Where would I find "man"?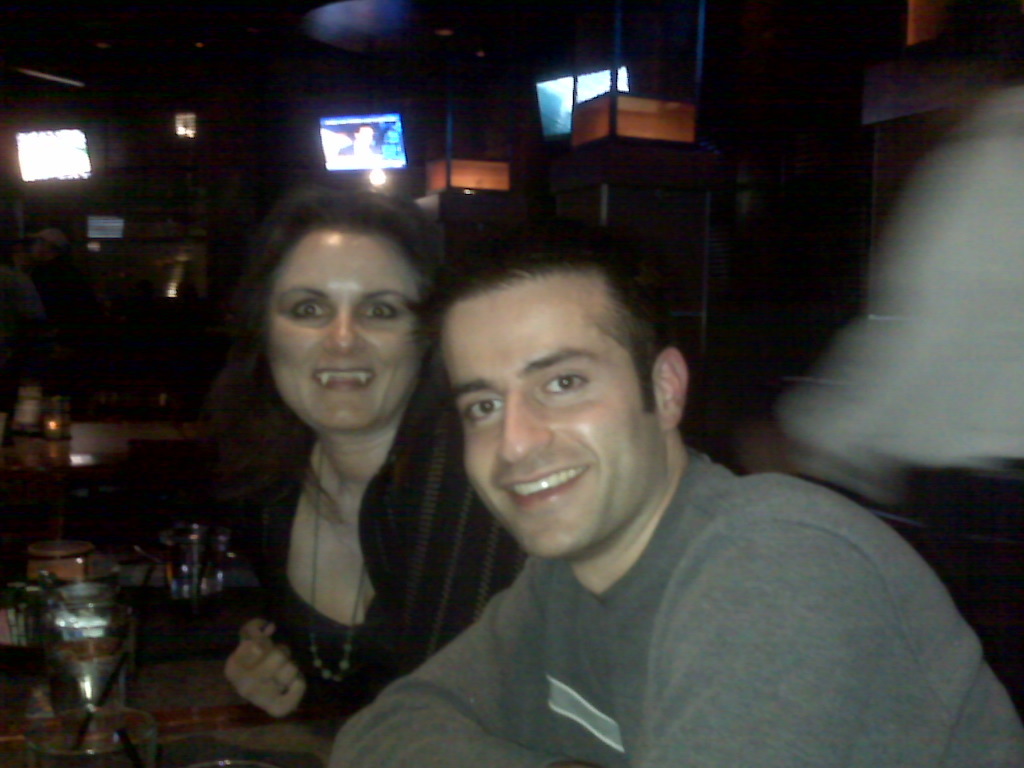
At bbox=(319, 208, 964, 753).
